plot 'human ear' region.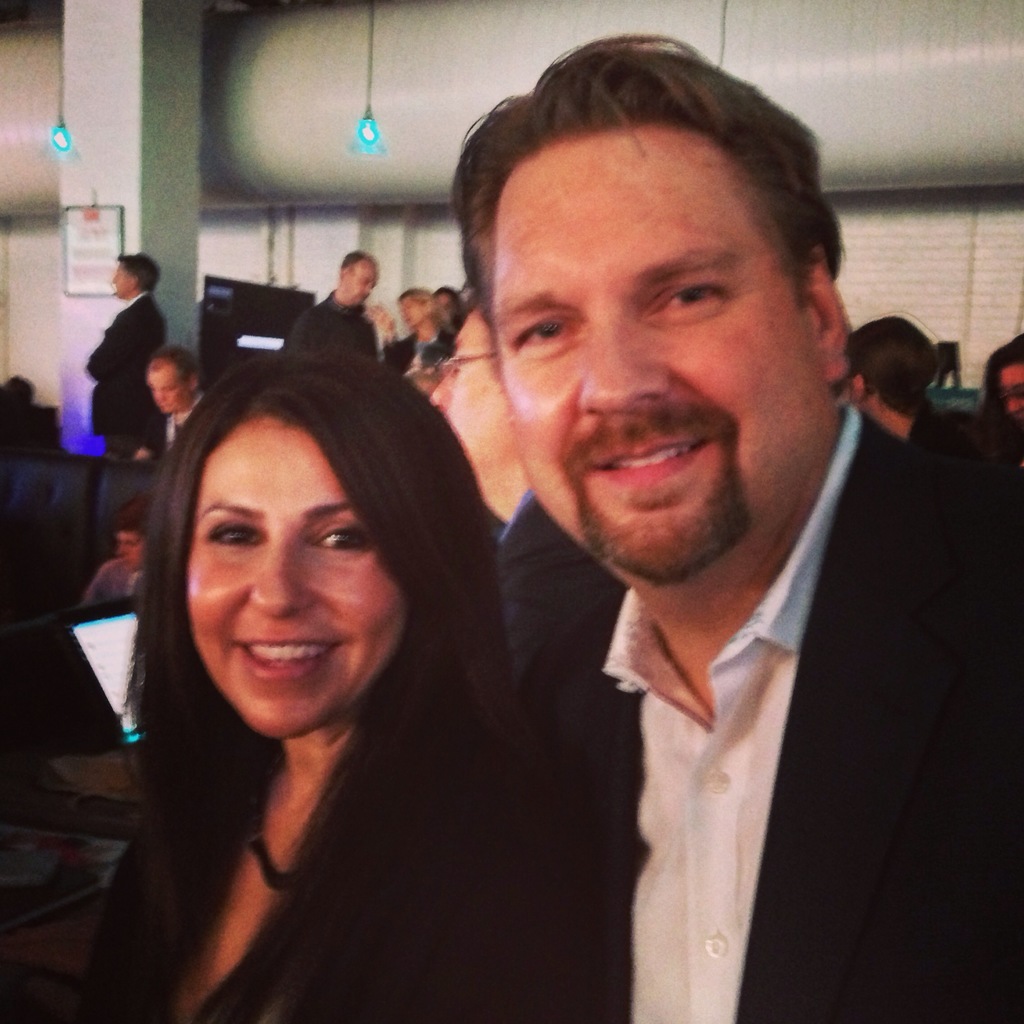
Plotted at Rect(795, 248, 852, 384).
